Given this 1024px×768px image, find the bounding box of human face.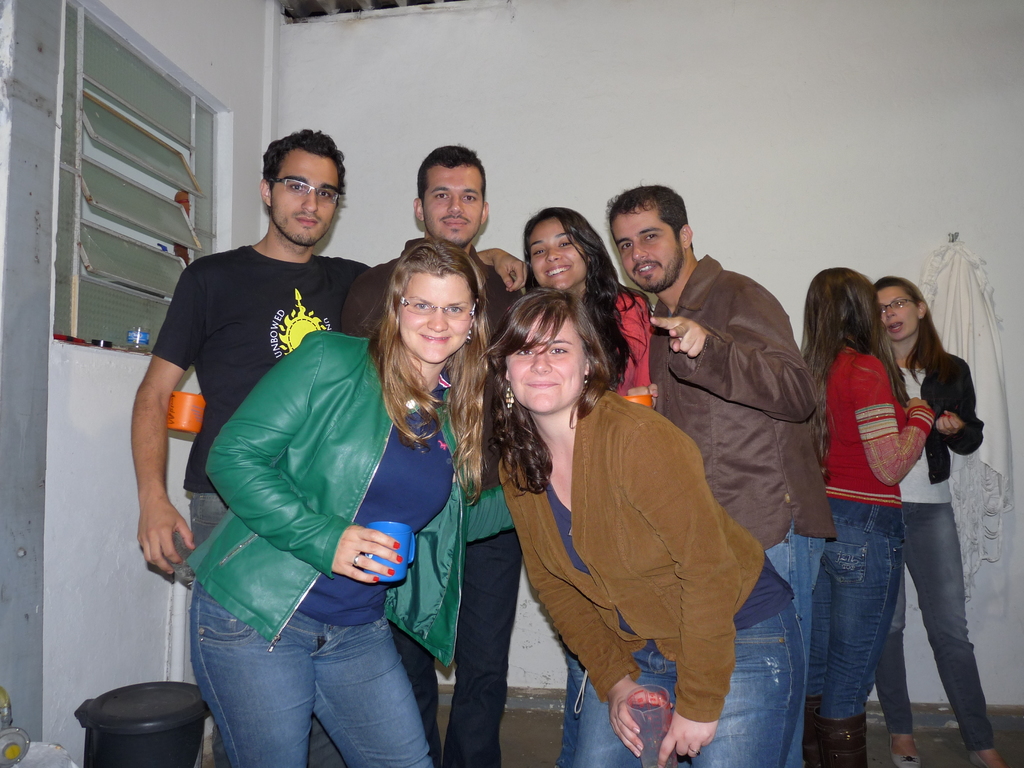
detection(420, 164, 486, 242).
